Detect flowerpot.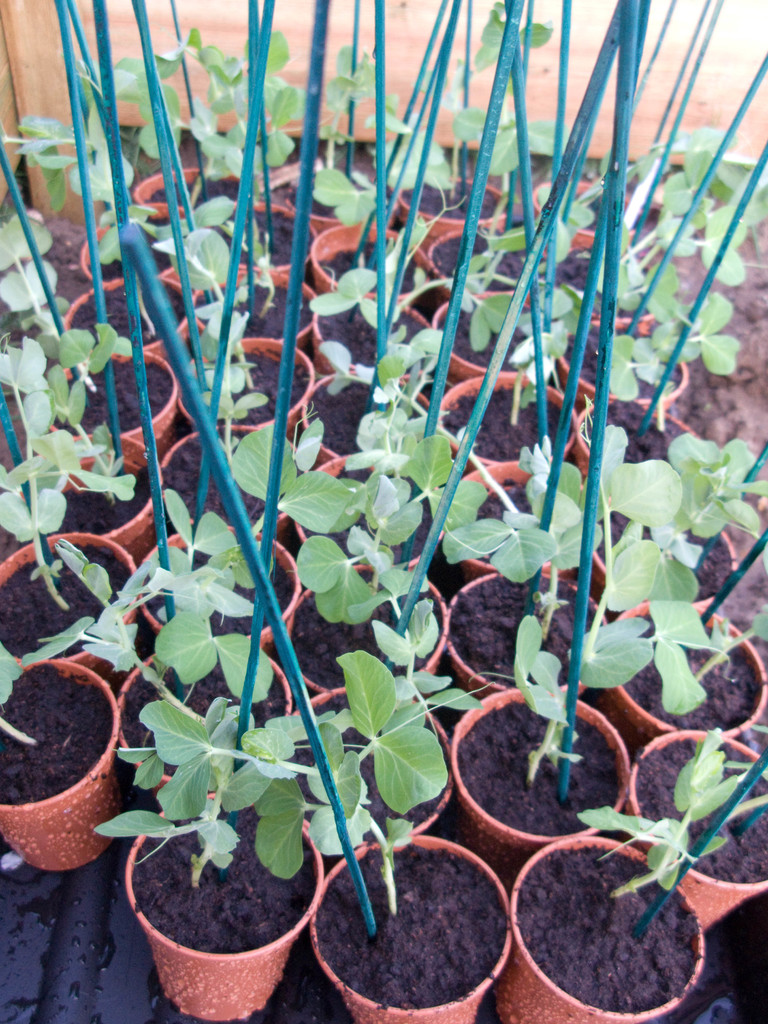
Detected at rect(23, 428, 164, 536).
